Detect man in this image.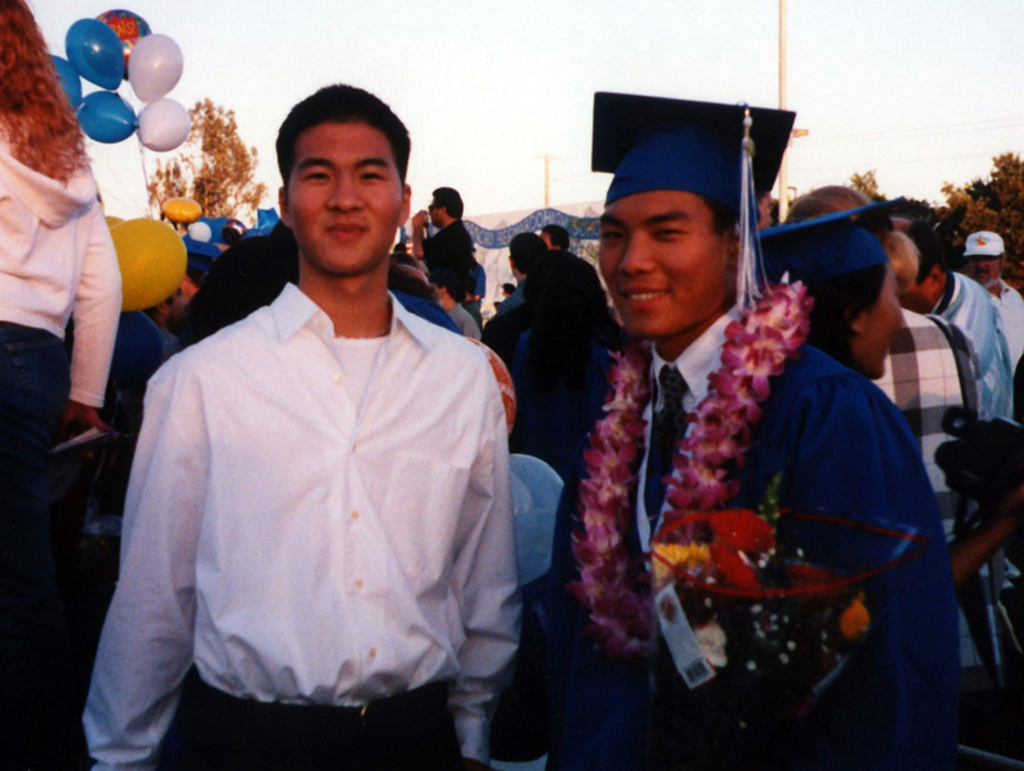
Detection: box=[545, 83, 961, 770].
